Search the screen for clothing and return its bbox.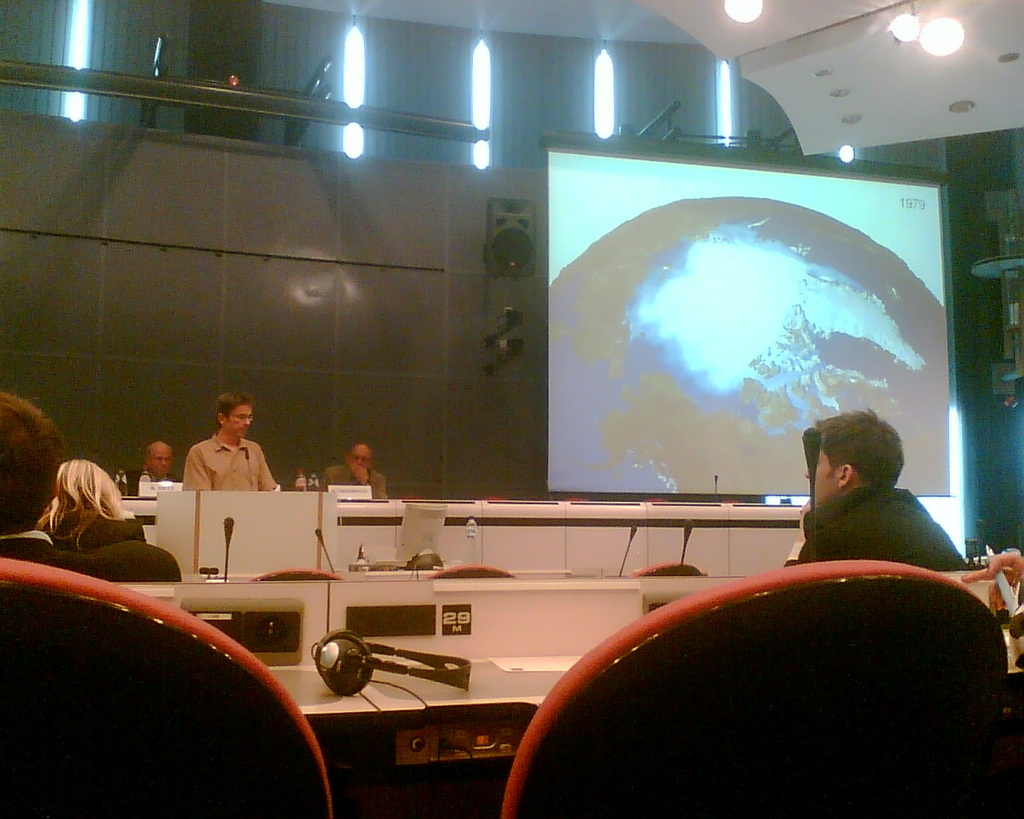
Found: x1=180, y1=432, x2=279, y2=489.
